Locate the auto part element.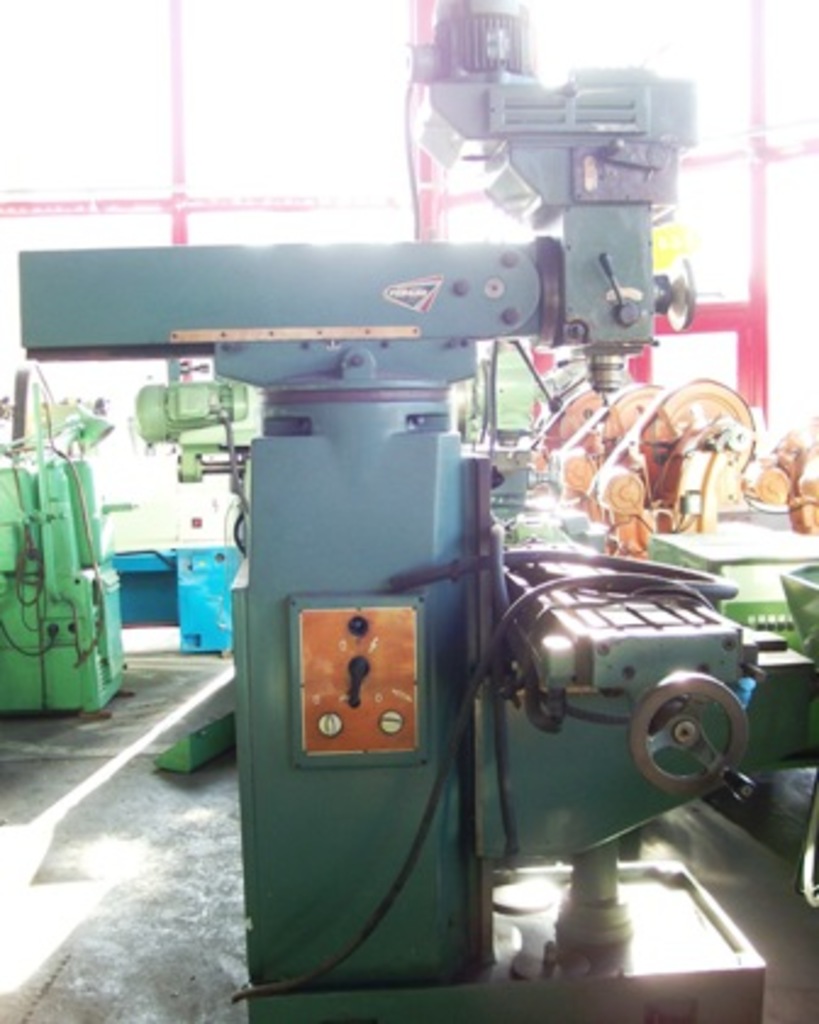
Element bbox: bbox=[529, 356, 817, 558].
